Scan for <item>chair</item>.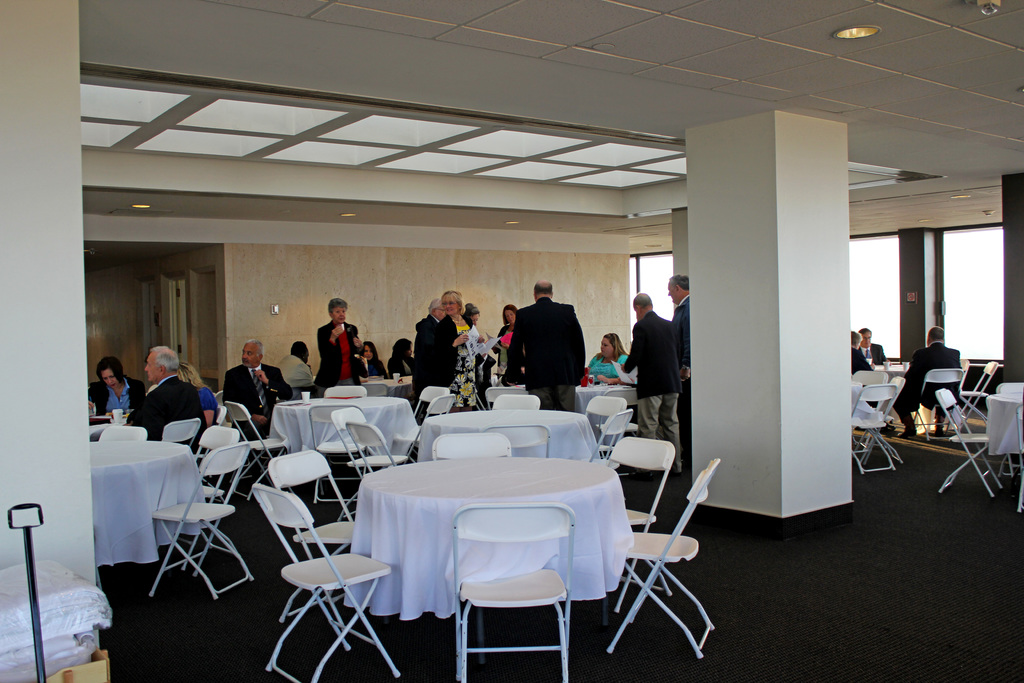
Scan result: (x1=489, y1=424, x2=551, y2=465).
